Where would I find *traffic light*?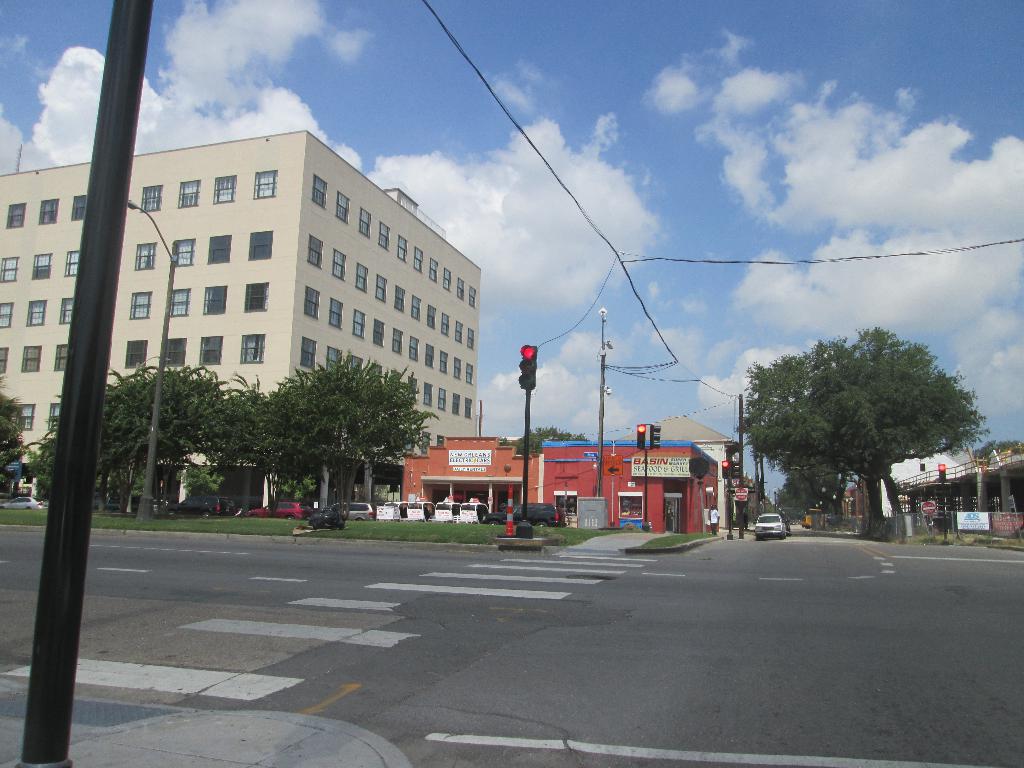
At x1=731 y1=457 x2=742 y2=488.
